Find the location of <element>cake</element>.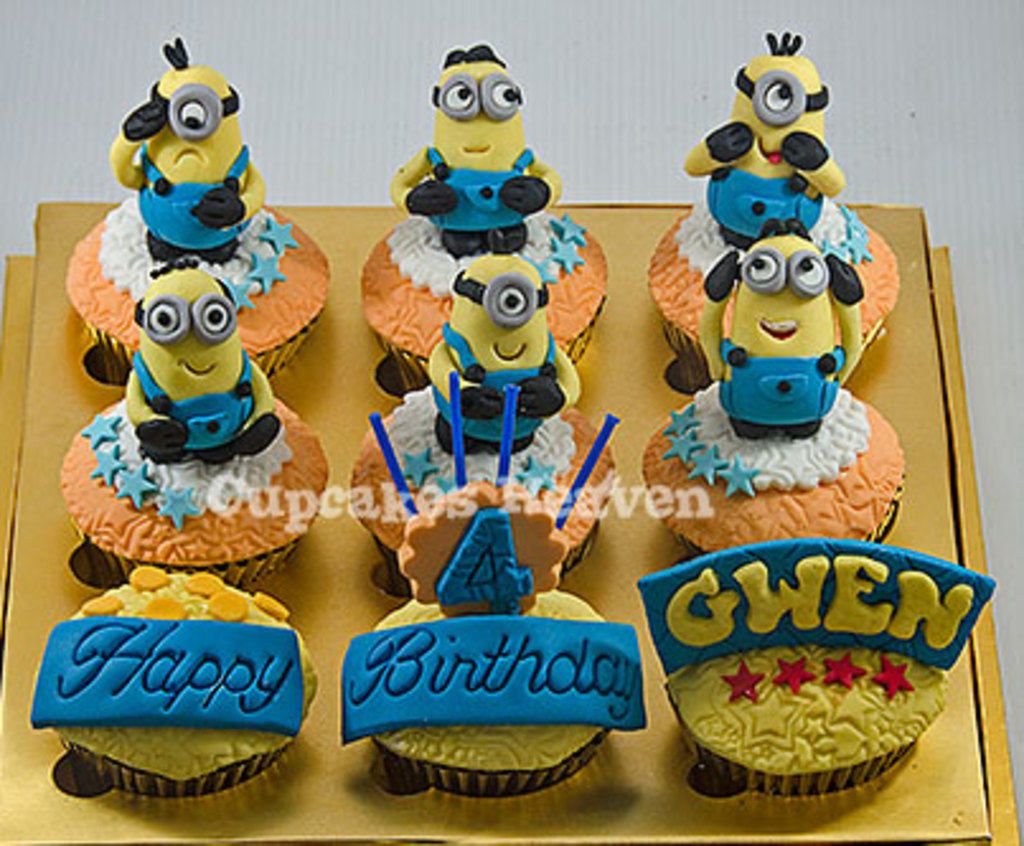
Location: [x1=346, y1=257, x2=617, y2=574].
